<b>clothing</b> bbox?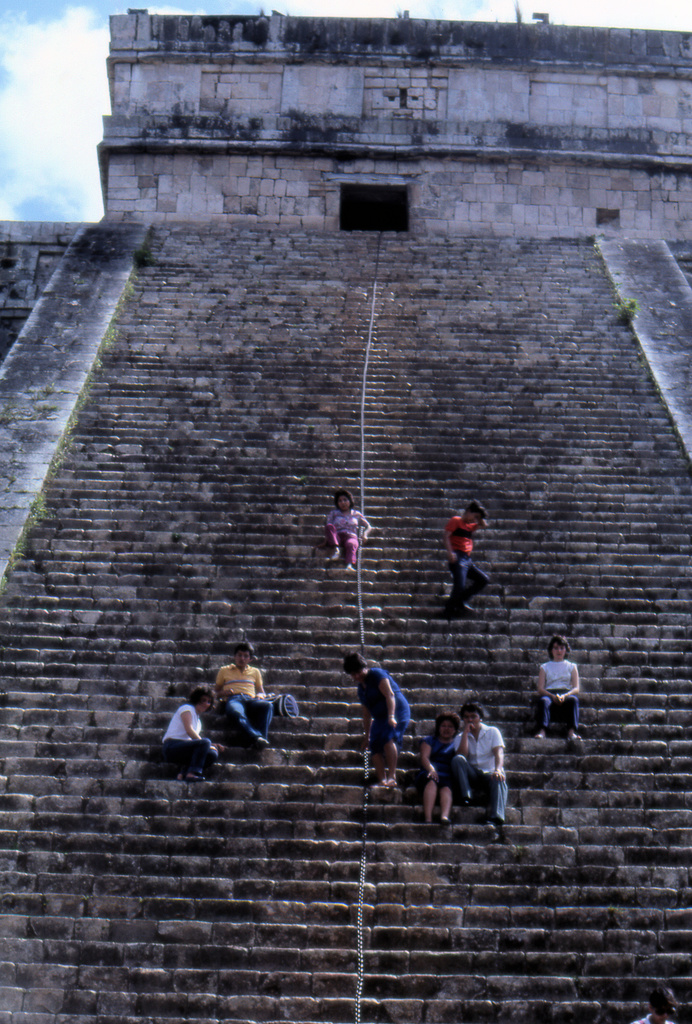
Rect(420, 730, 450, 790)
